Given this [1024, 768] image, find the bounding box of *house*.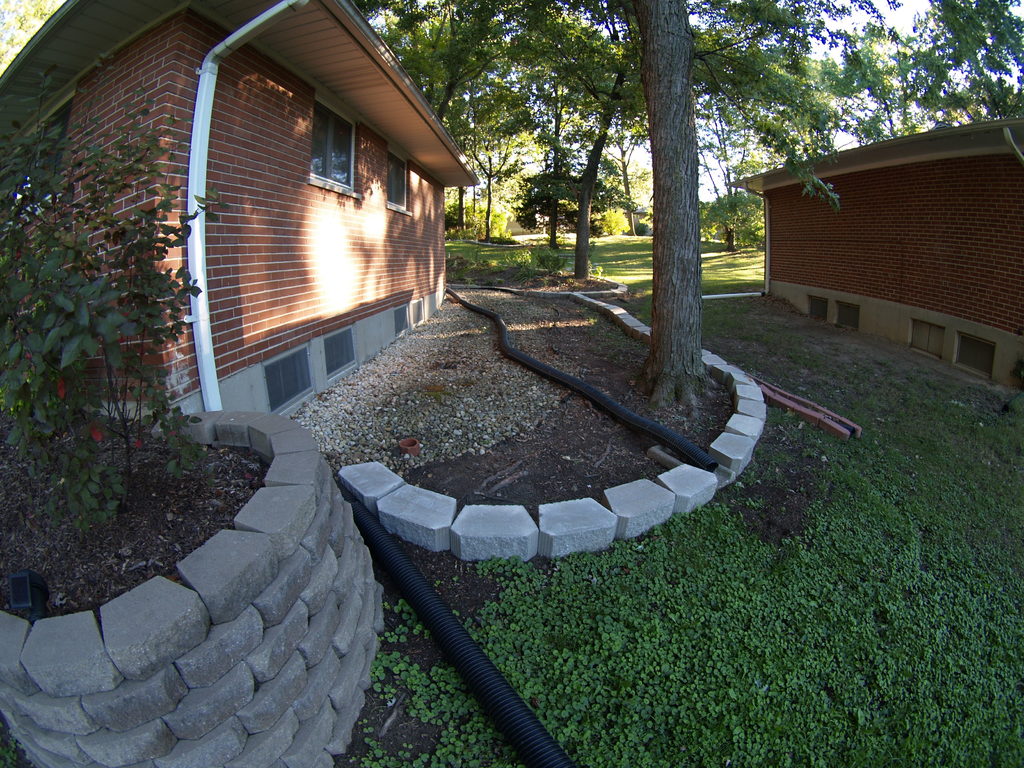
locate(716, 111, 1023, 413).
